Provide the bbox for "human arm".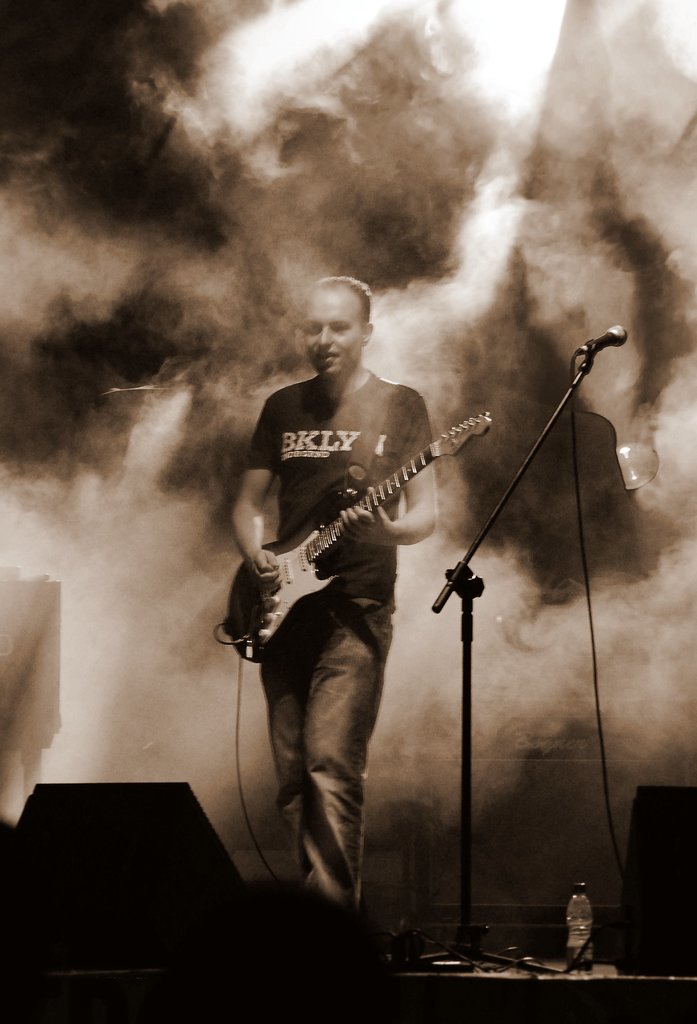
(225,396,282,588).
